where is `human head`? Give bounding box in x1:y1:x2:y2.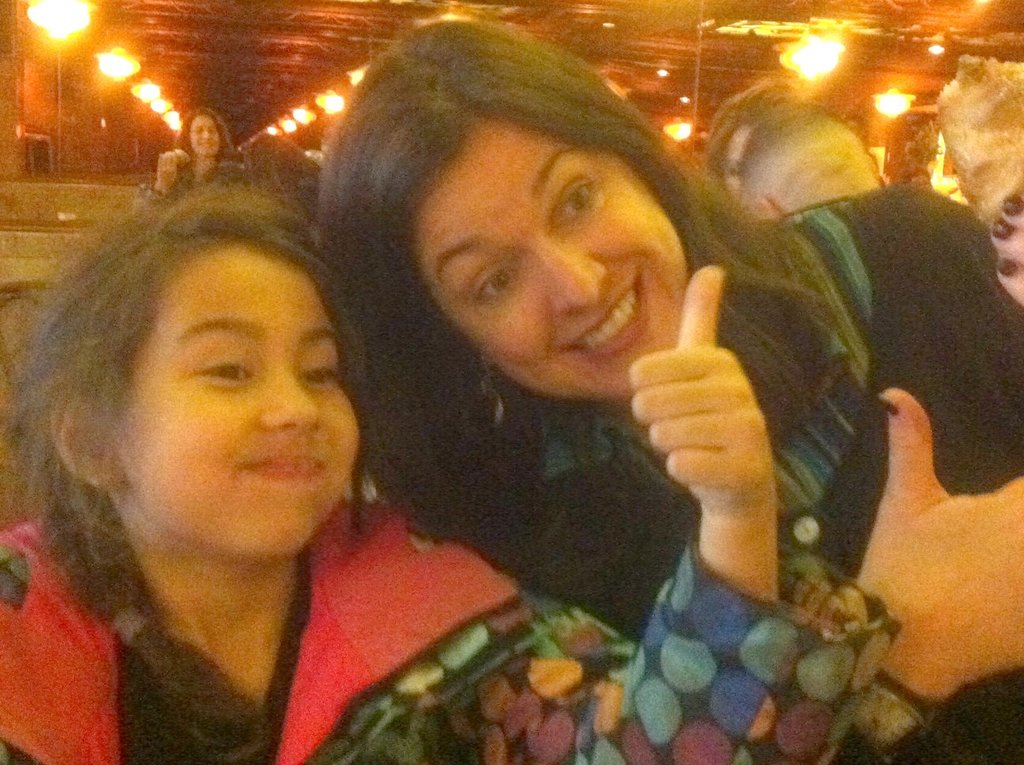
178:106:231:159.
